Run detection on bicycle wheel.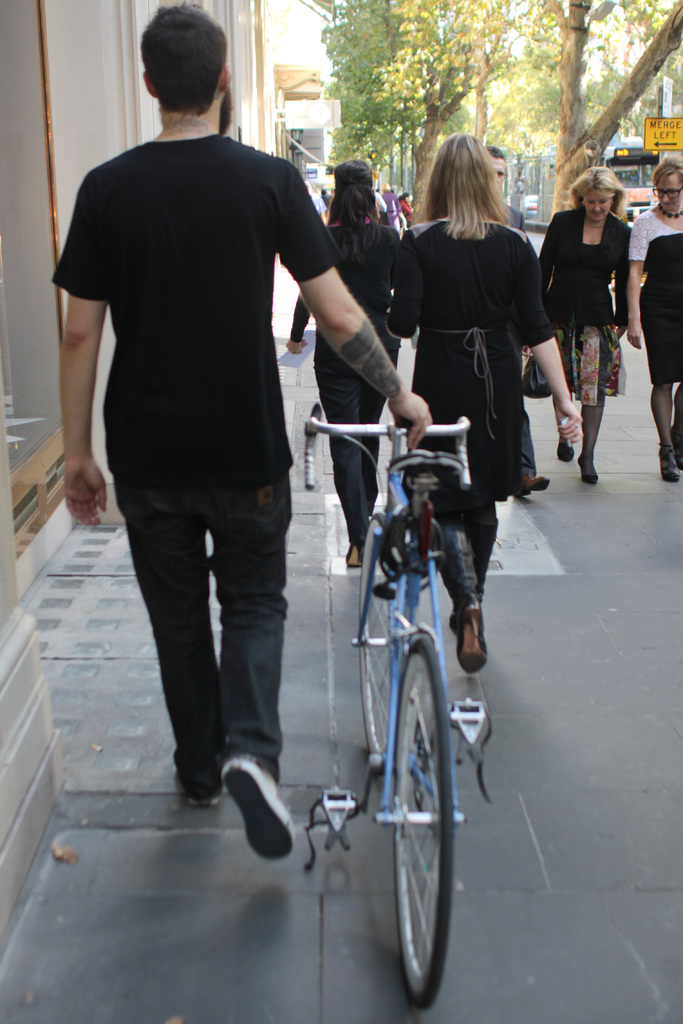
Result: x1=366 y1=619 x2=468 y2=1018.
